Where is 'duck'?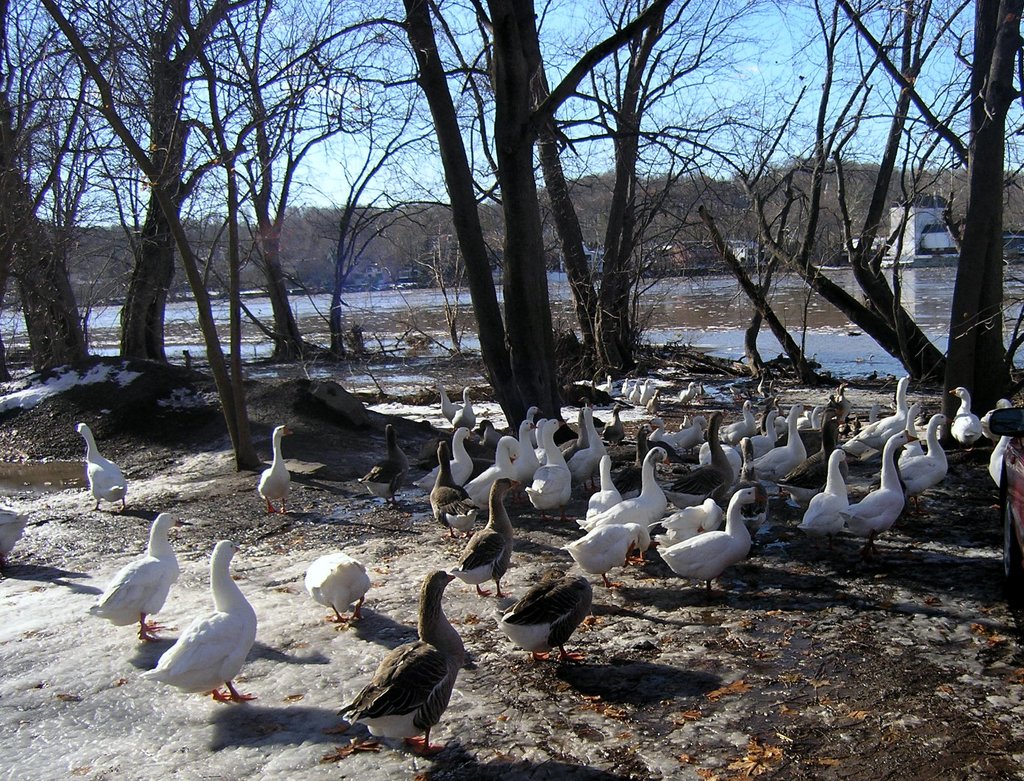
(left=899, top=409, right=953, bottom=496).
